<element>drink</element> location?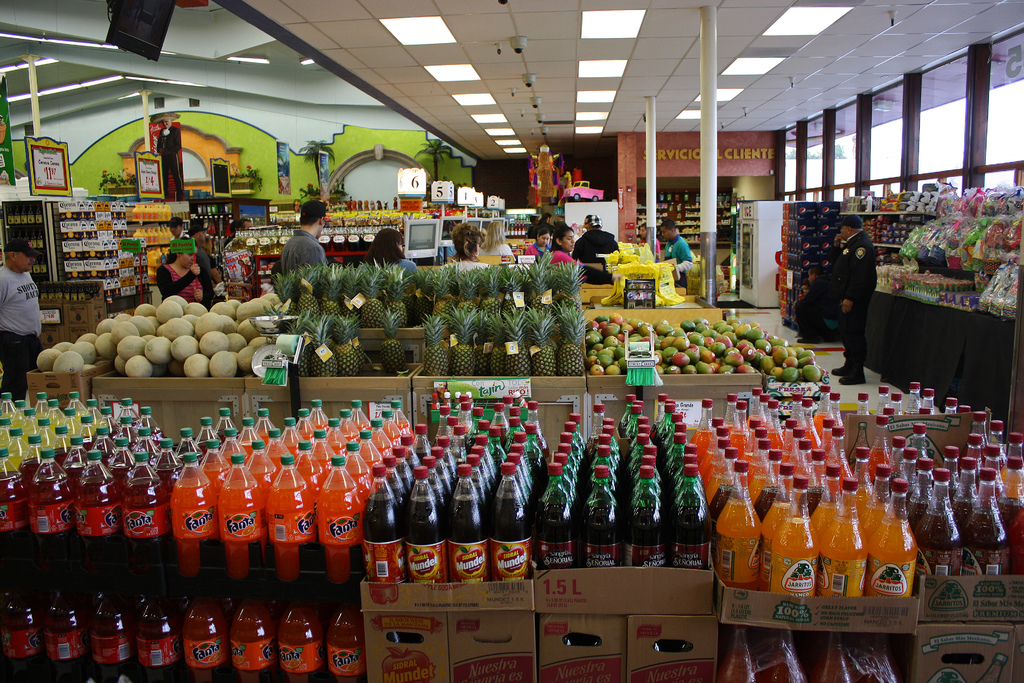
529, 425, 542, 476
